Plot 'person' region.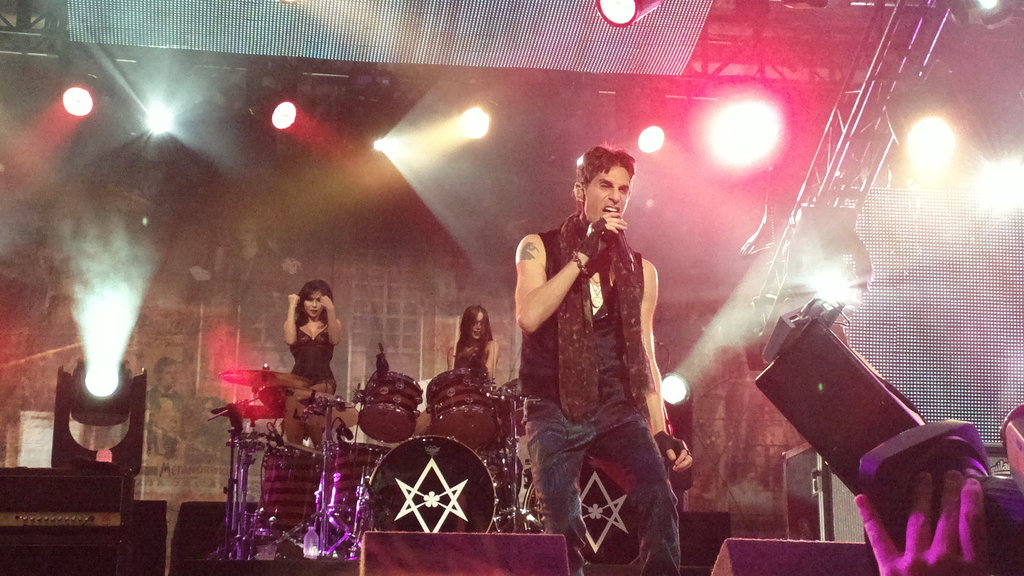
Plotted at (left=442, top=300, right=502, bottom=386).
